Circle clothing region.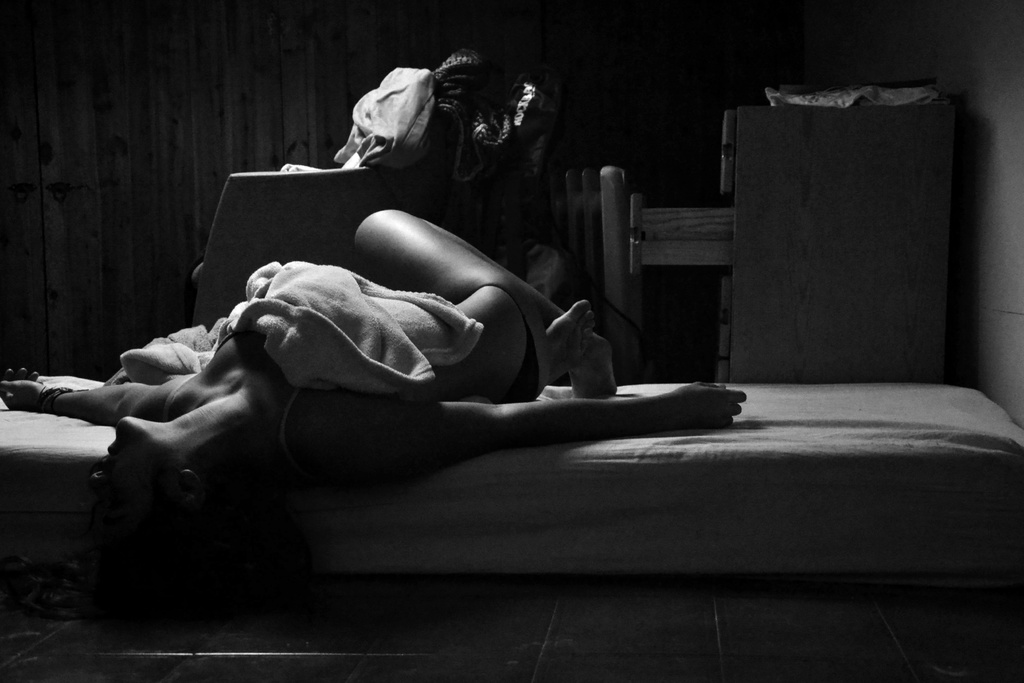
Region: x1=134 y1=267 x2=643 y2=479.
